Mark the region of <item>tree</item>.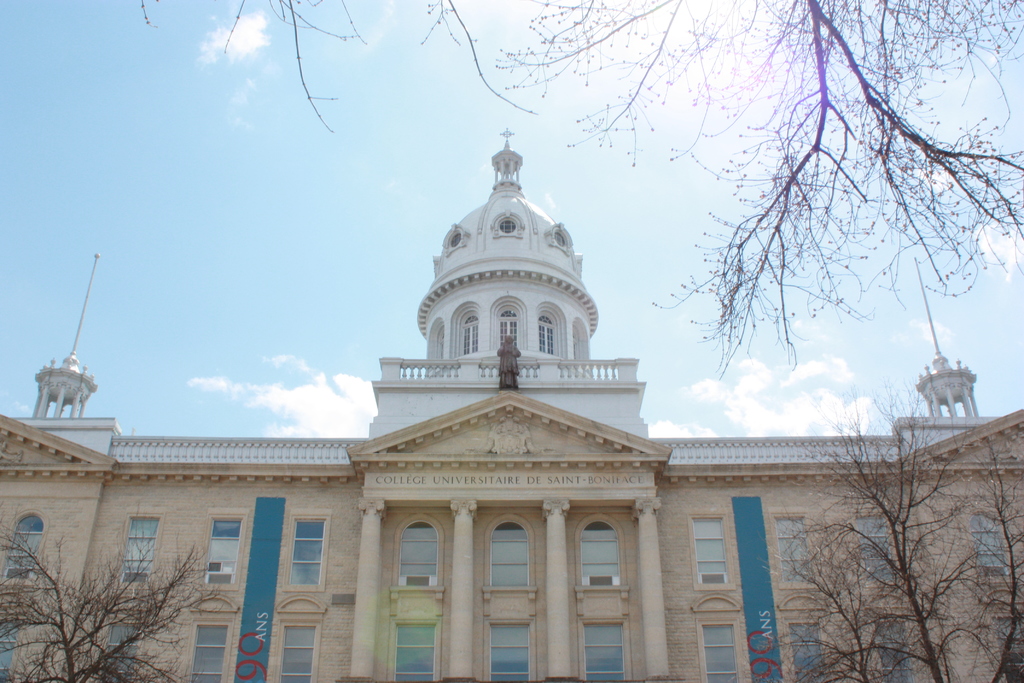
Region: [left=134, top=0, right=1023, bottom=378].
